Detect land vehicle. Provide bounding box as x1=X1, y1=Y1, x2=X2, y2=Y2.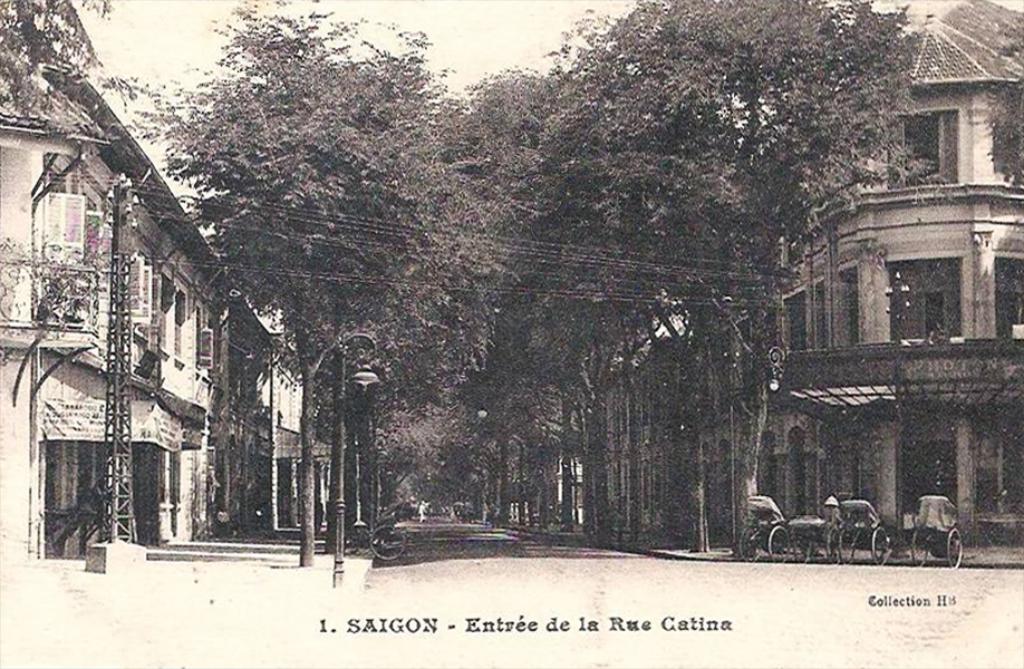
x1=828, y1=496, x2=897, y2=569.
